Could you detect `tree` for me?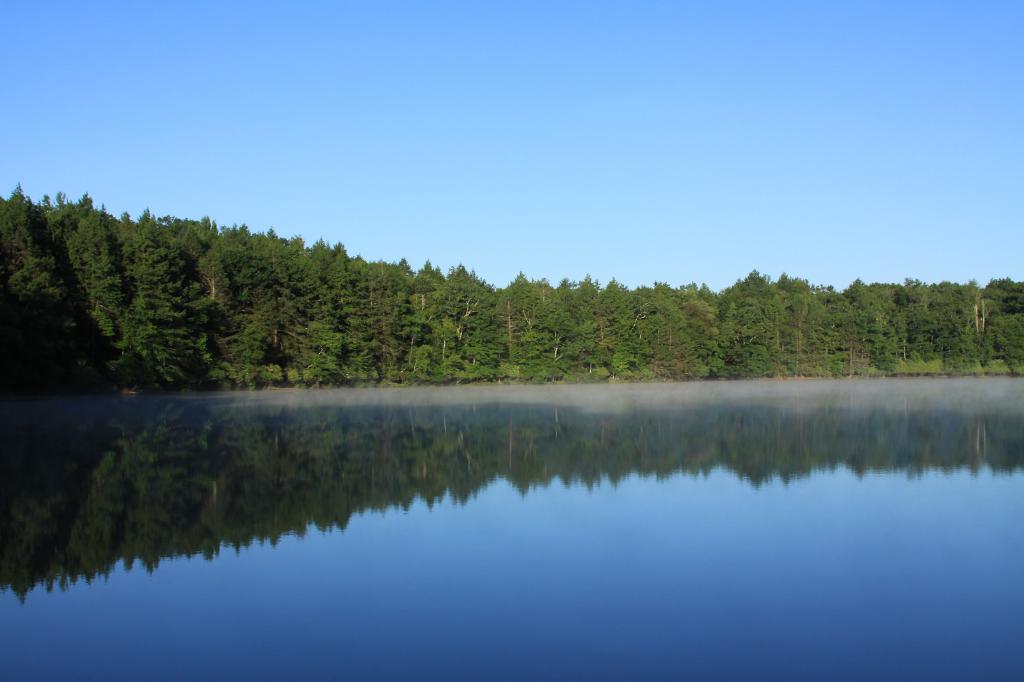
Detection result: crop(986, 274, 1023, 331).
